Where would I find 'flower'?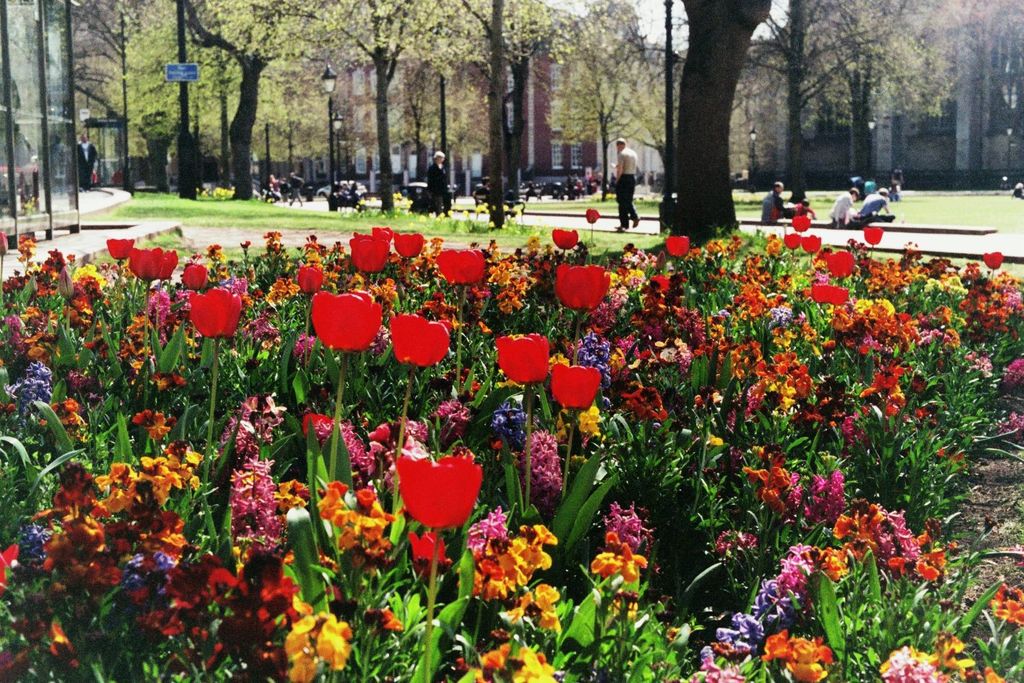
At x1=401 y1=447 x2=483 y2=534.
